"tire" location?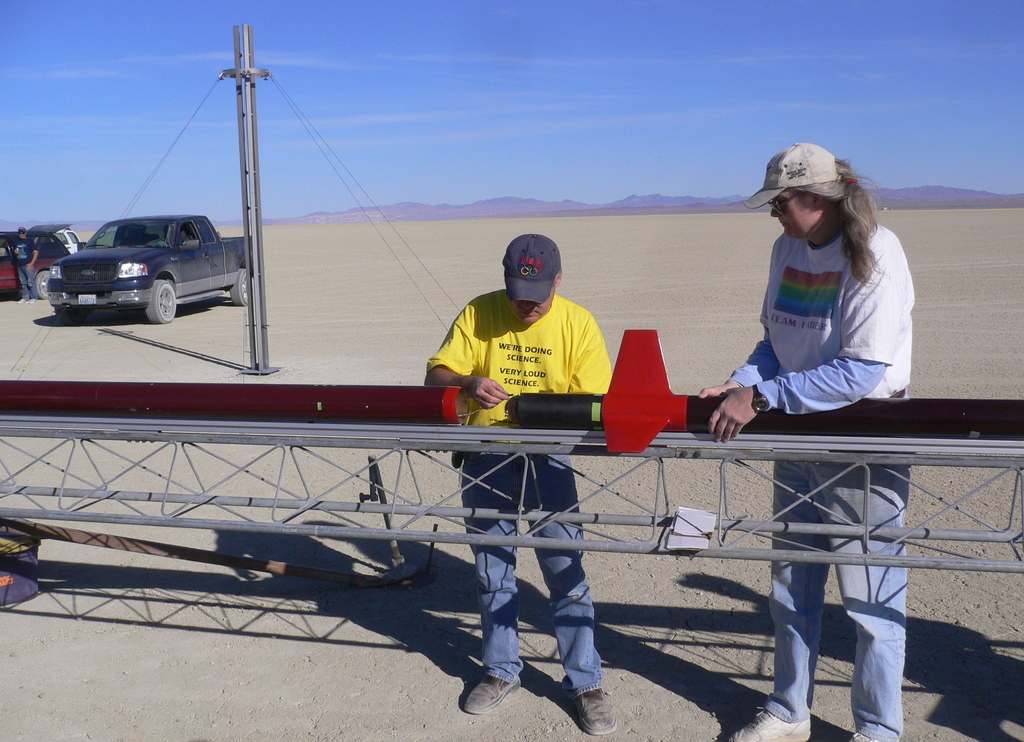
x1=230 y1=265 x2=252 y2=309
